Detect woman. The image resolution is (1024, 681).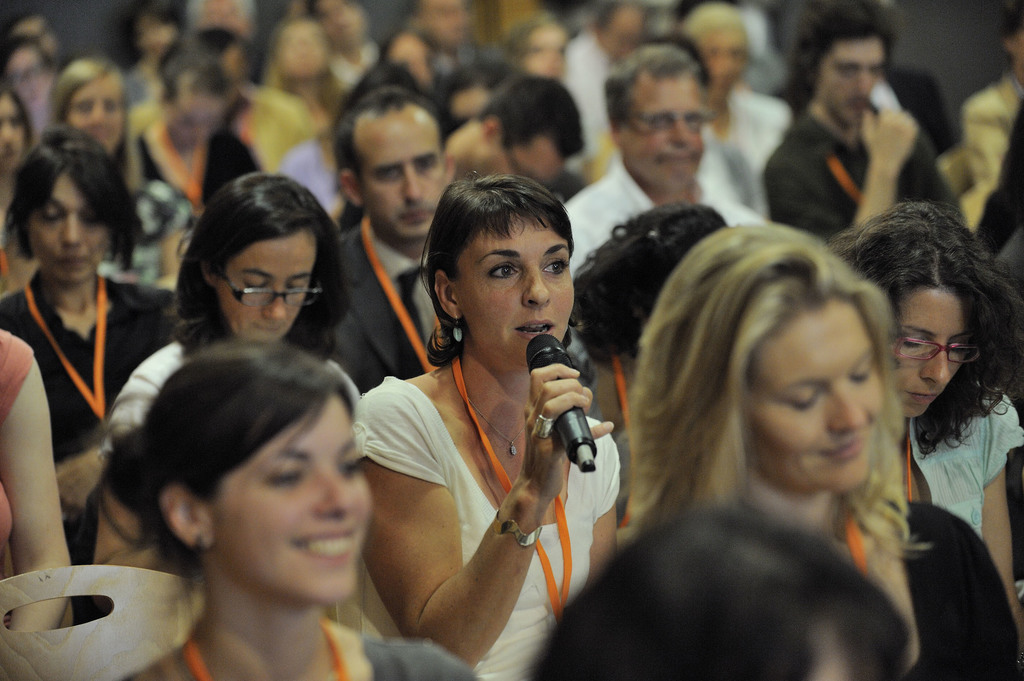
l=596, t=222, r=1023, b=680.
